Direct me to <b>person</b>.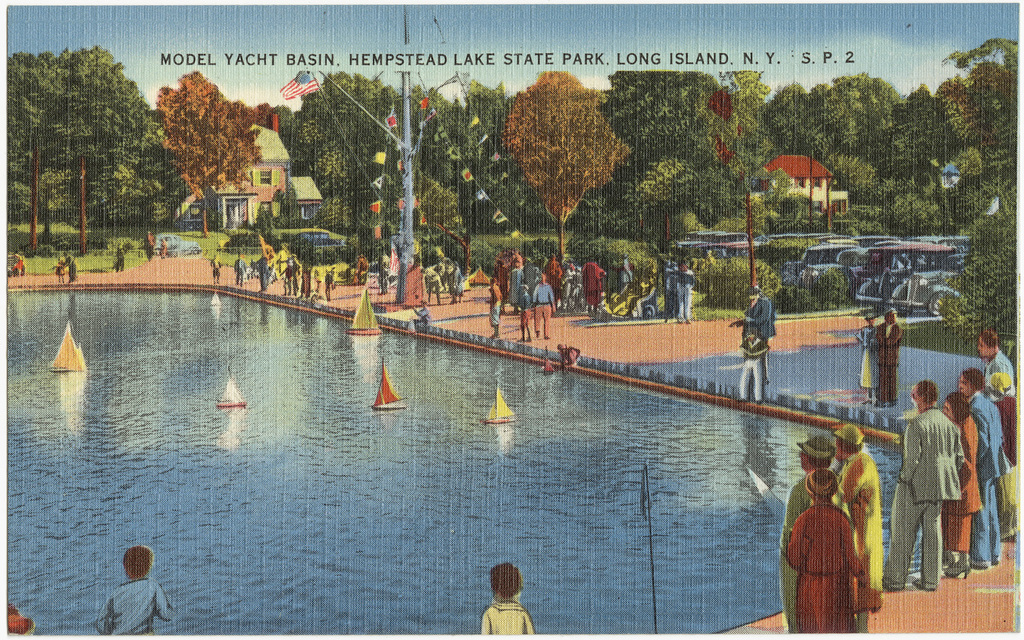
Direction: box(787, 468, 870, 626).
